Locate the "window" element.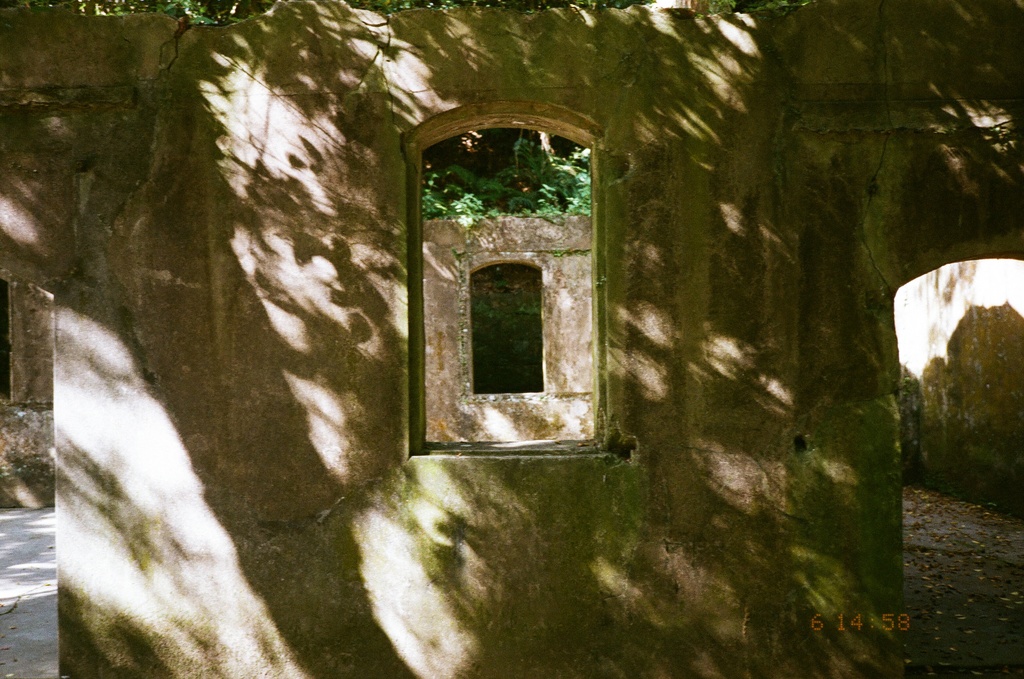
Element bbox: [left=407, top=111, right=612, bottom=454].
